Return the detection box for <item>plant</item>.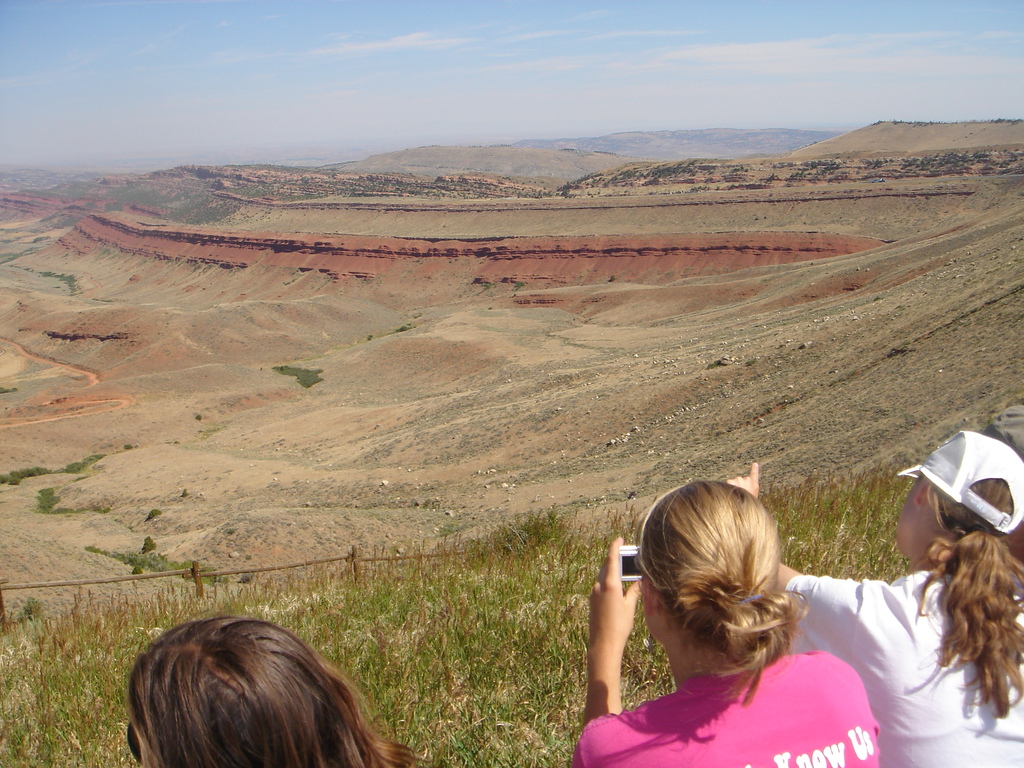
x1=57 y1=451 x2=108 y2=475.
